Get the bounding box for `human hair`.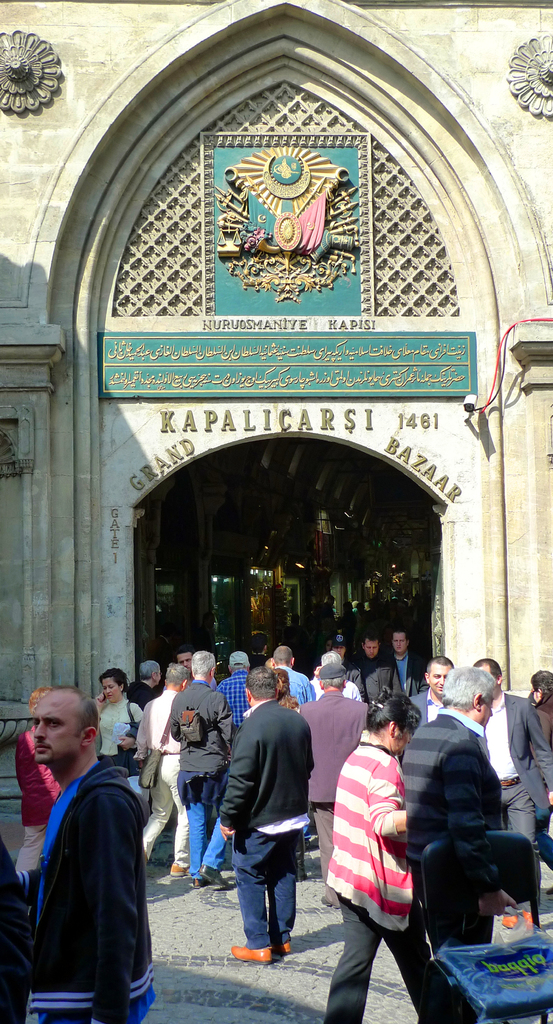
rect(318, 672, 346, 688).
